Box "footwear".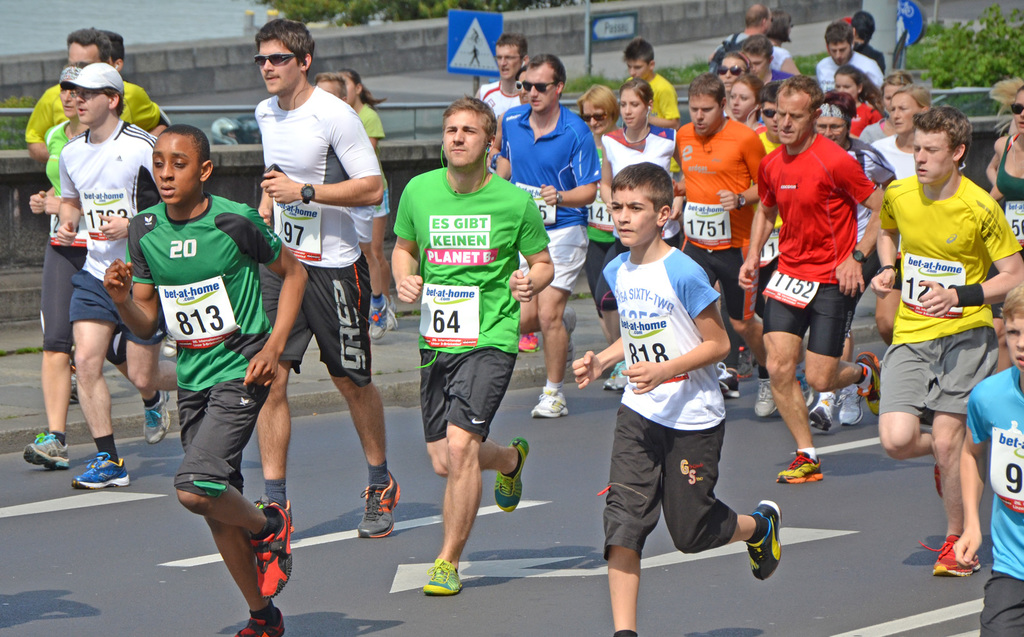
237,607,285,636.
